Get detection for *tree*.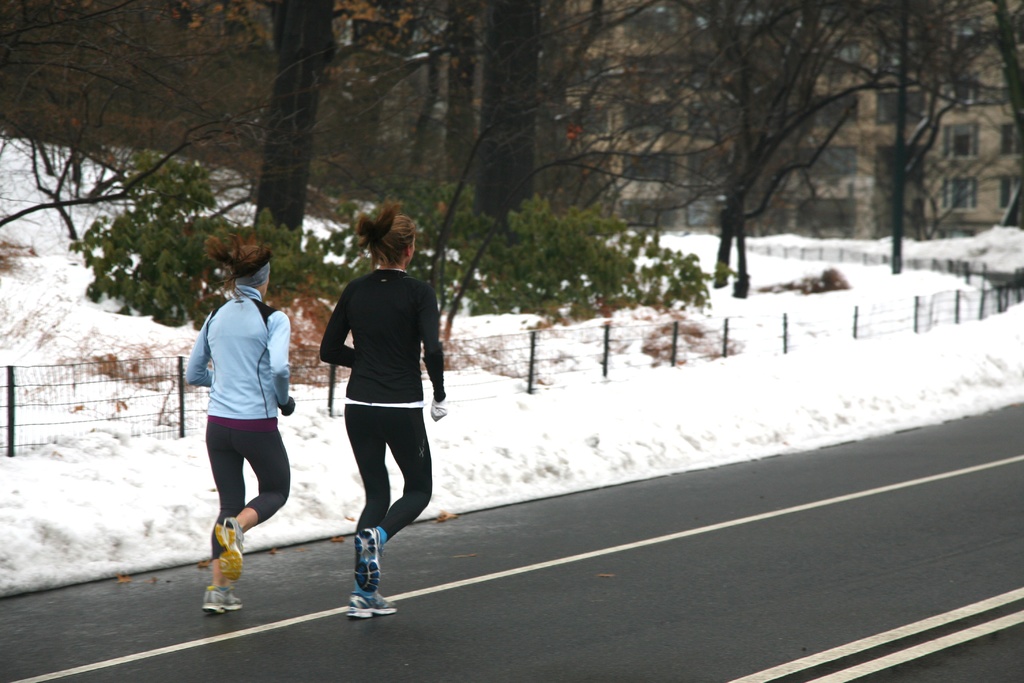
Detection: box(606, 0, 875, 306).
